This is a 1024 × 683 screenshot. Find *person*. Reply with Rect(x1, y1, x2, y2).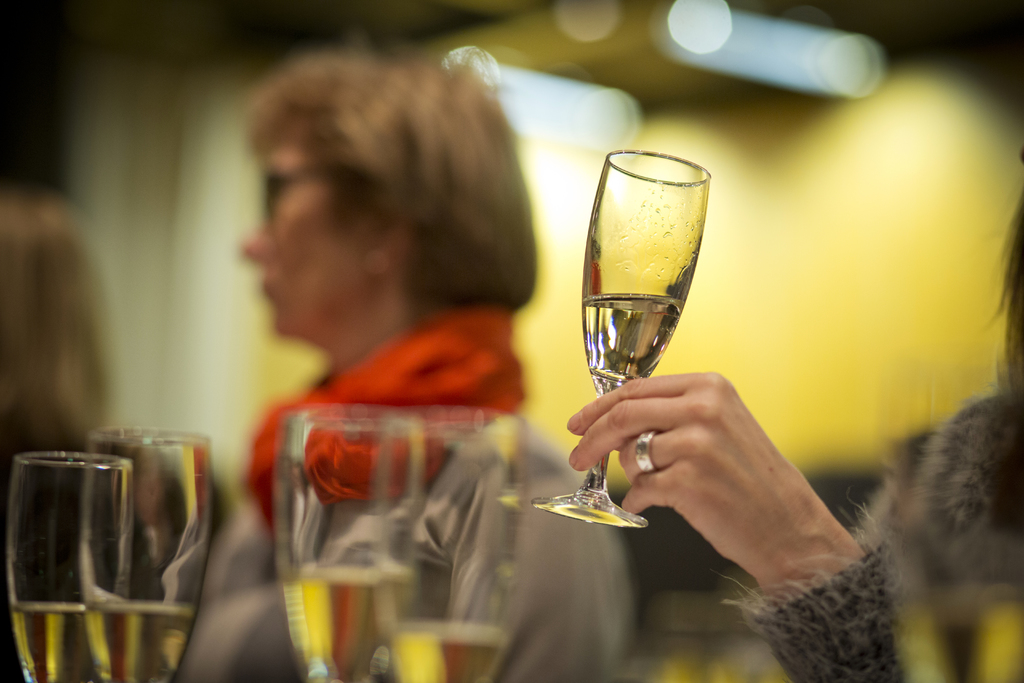
Rect(167, 46, 639, 682).
